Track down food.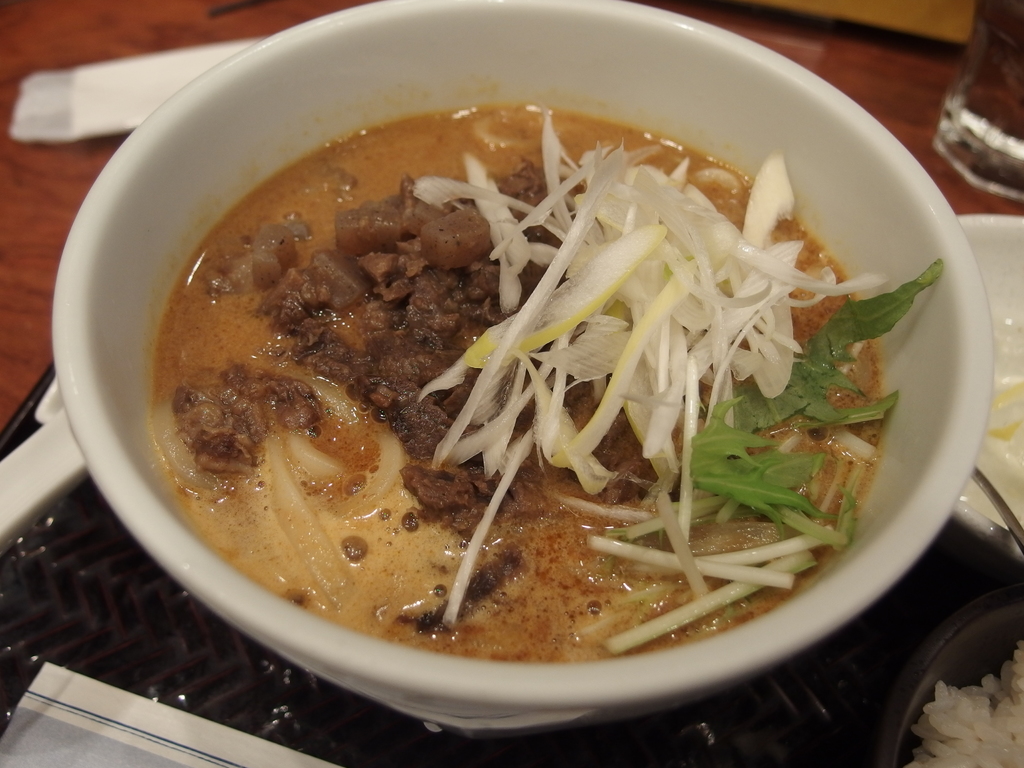
Tracked to 129/100/948/669.
